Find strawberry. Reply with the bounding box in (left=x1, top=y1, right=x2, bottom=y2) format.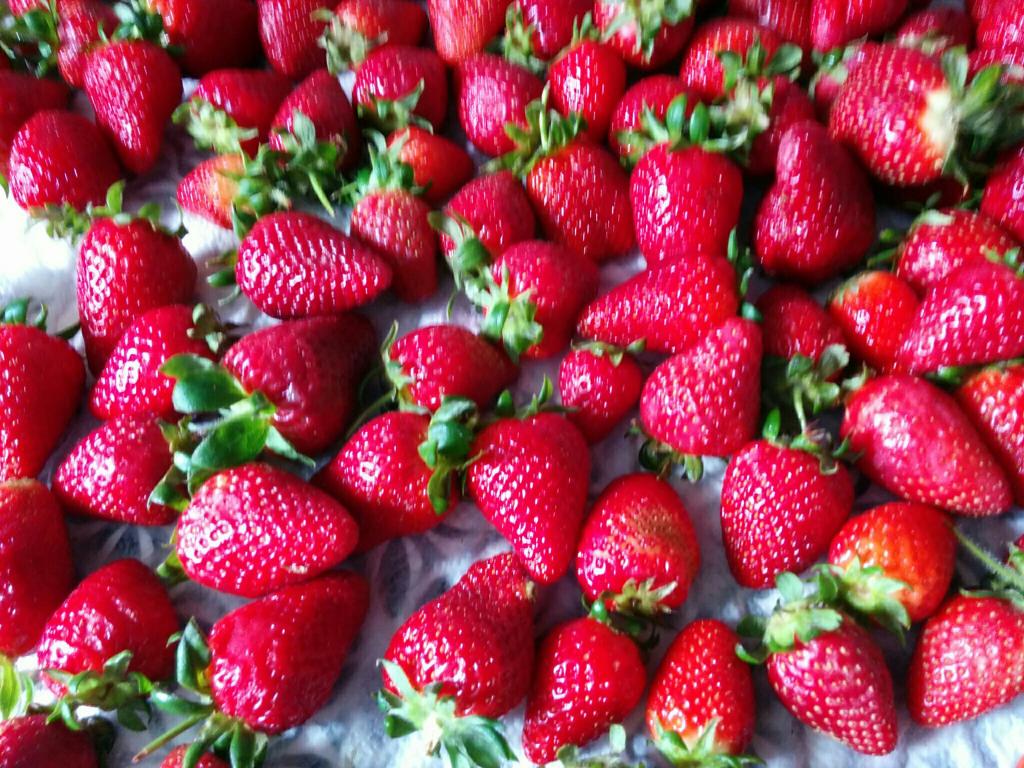
(left=0, top=298, right=91, bottom=486).
